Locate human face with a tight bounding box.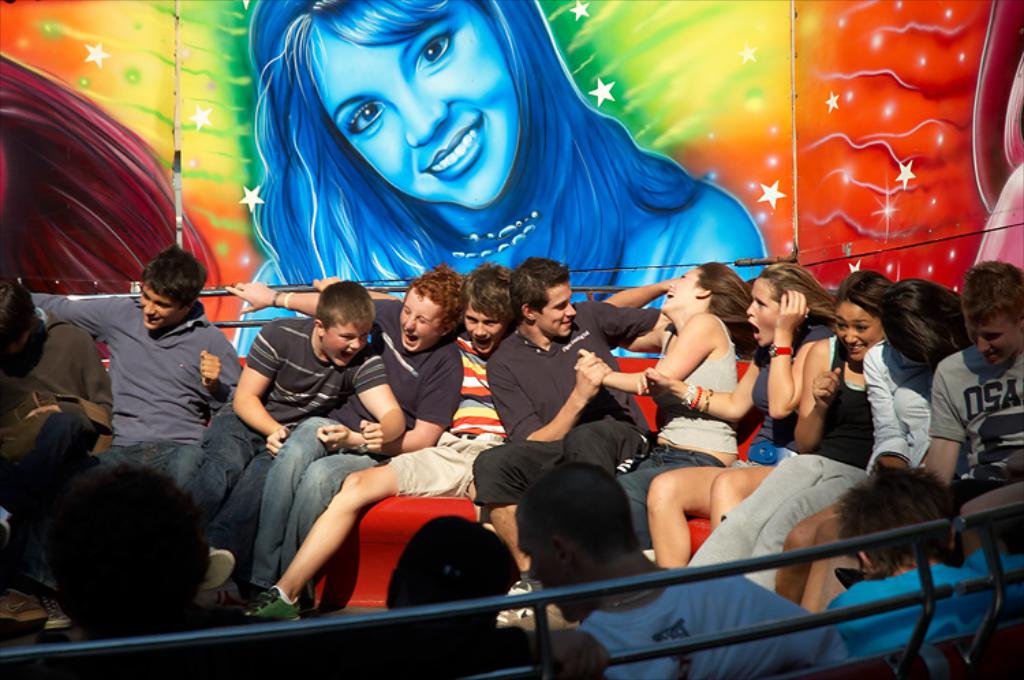
{"left": 307, "top": 0, "right": 519, "bottom": 213}.
